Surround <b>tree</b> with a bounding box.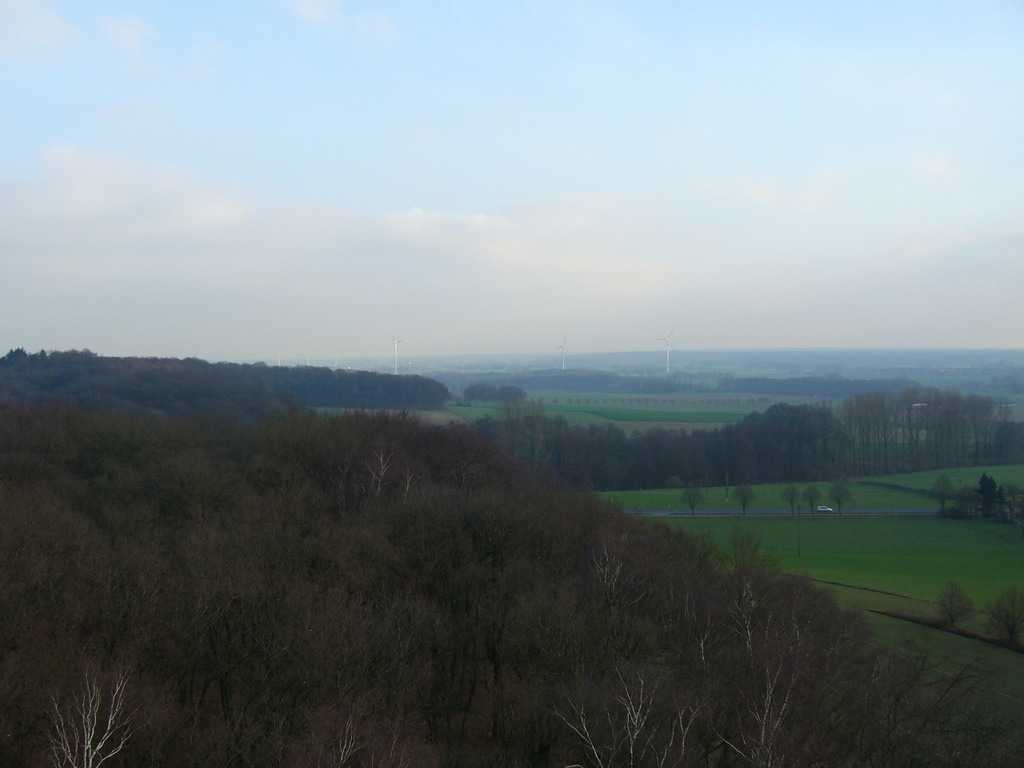
830, 485, 859, 519.
